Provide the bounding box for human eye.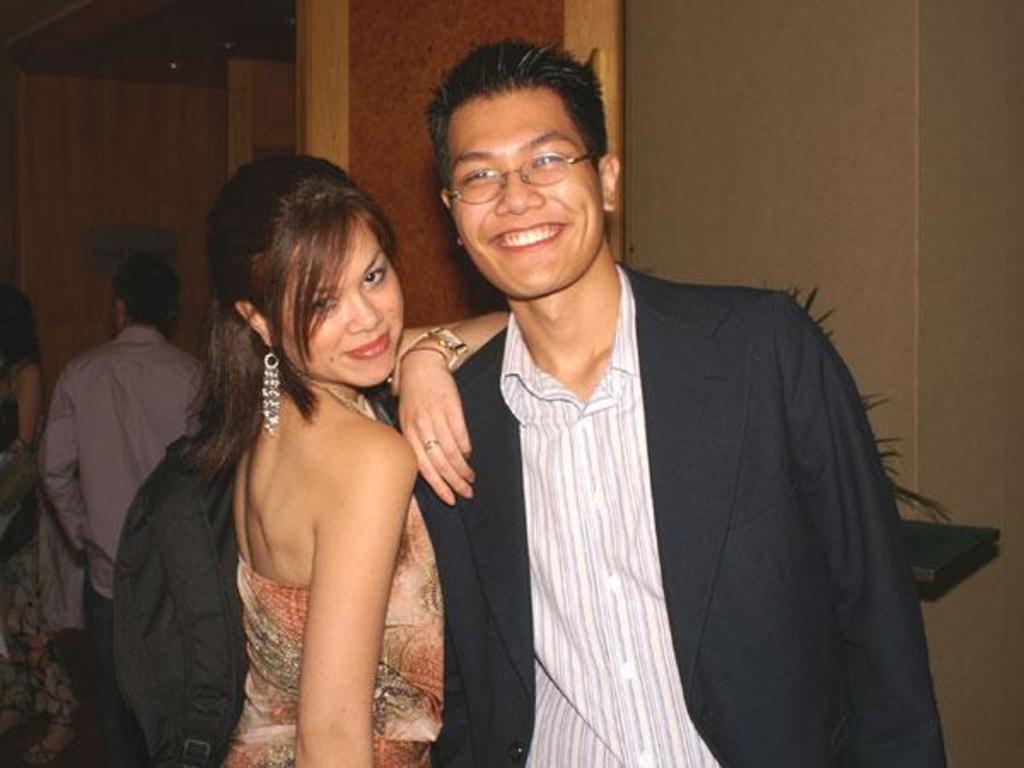
BBox(305, 290, 341, 316).
